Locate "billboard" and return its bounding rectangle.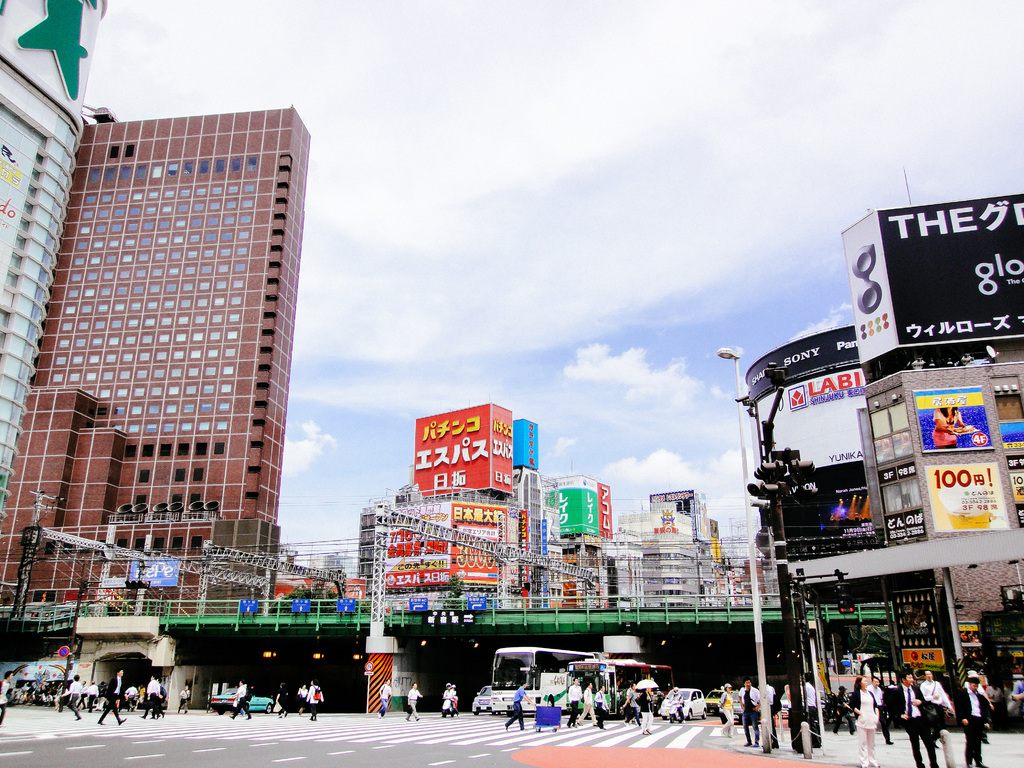
locate(0, 0, 103, 114).
